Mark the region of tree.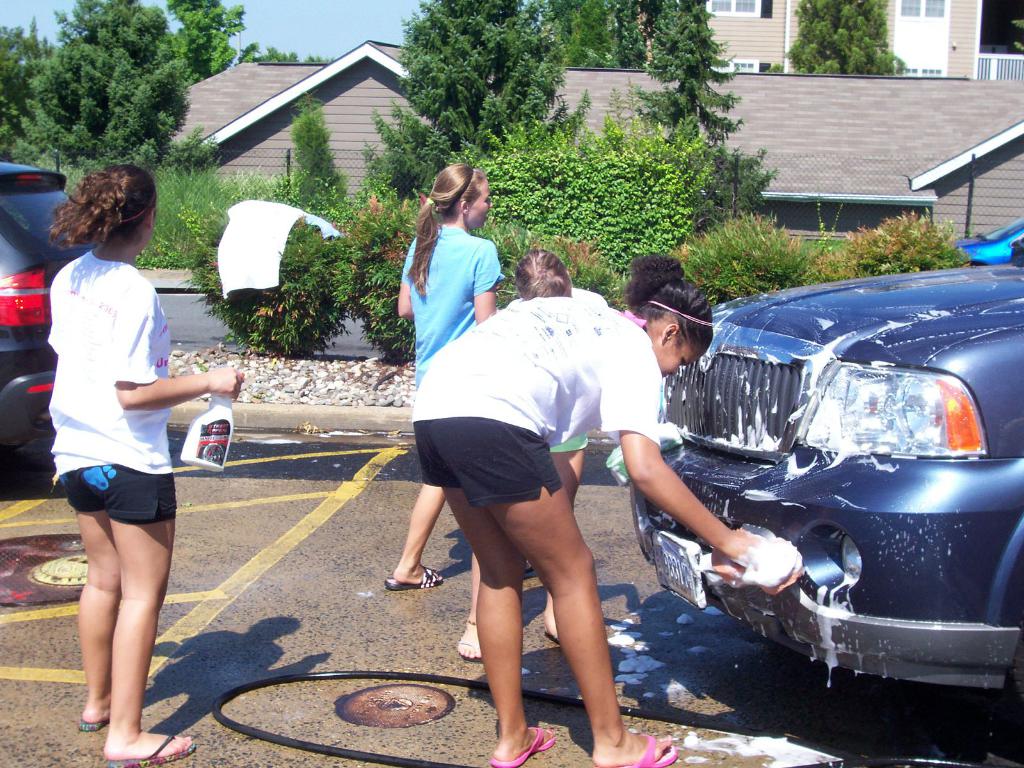
Region: box(166, 0, 260, 77).
